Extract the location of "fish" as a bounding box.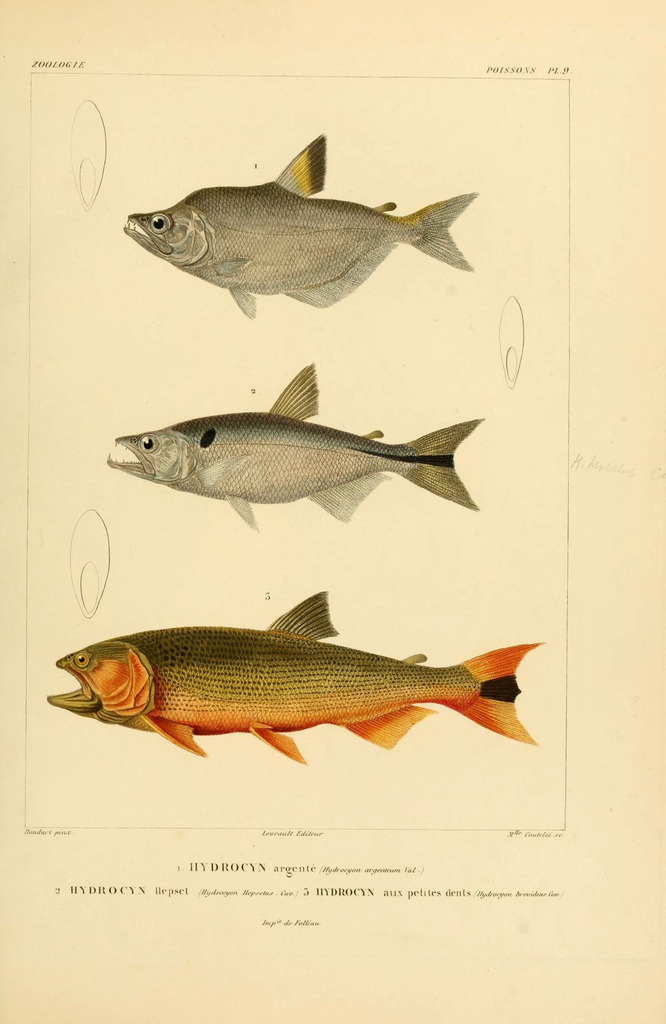
locate(45, 587, 530, 767).
